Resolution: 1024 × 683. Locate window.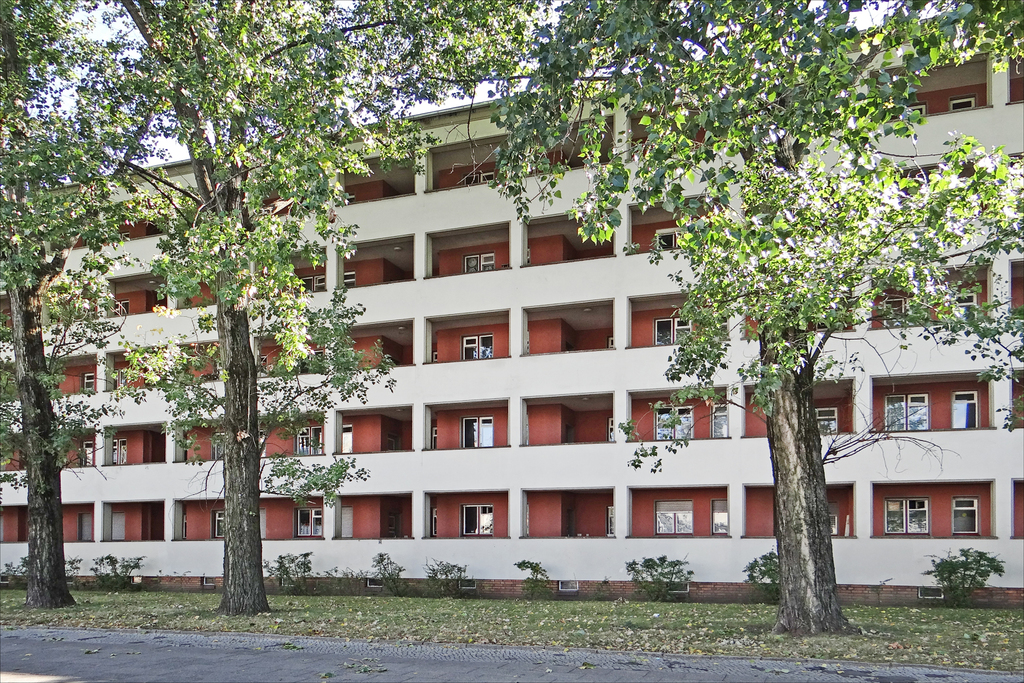
(713,500,725,530).
